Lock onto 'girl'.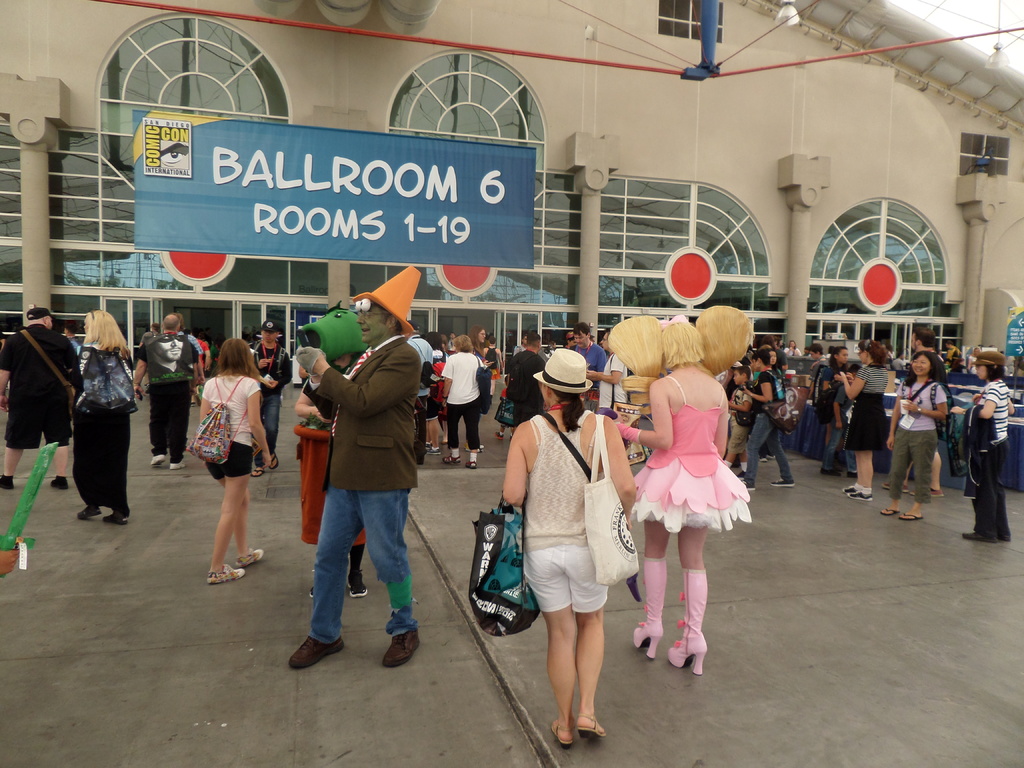
Locked: 200, 337, 273, 582.
